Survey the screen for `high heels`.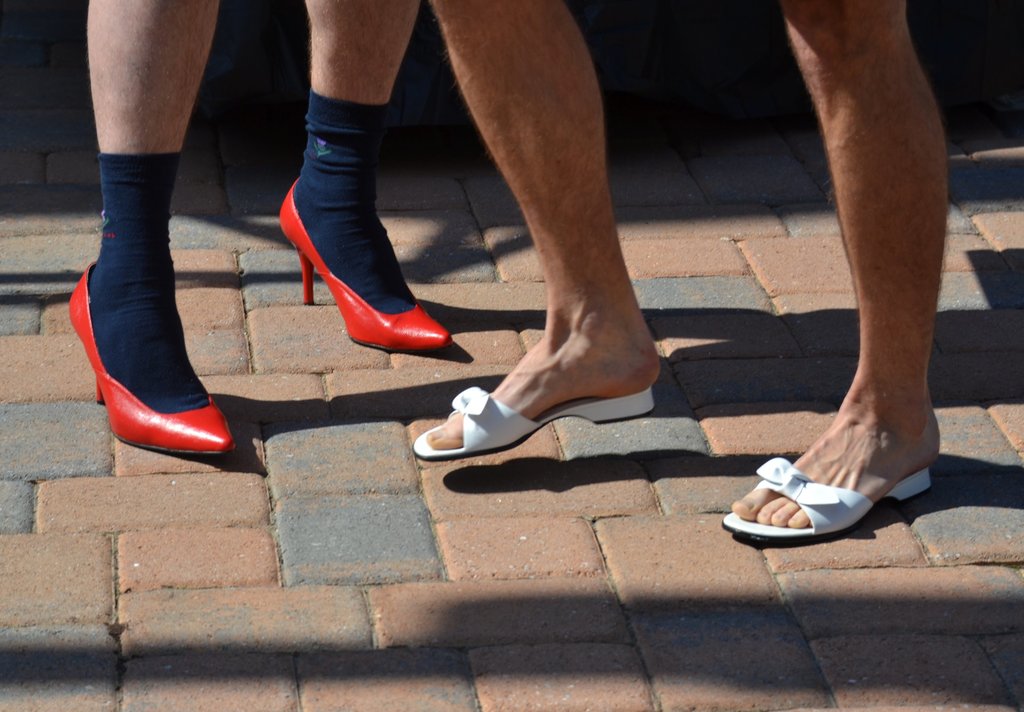
Survey found: (67,264,243,464).
